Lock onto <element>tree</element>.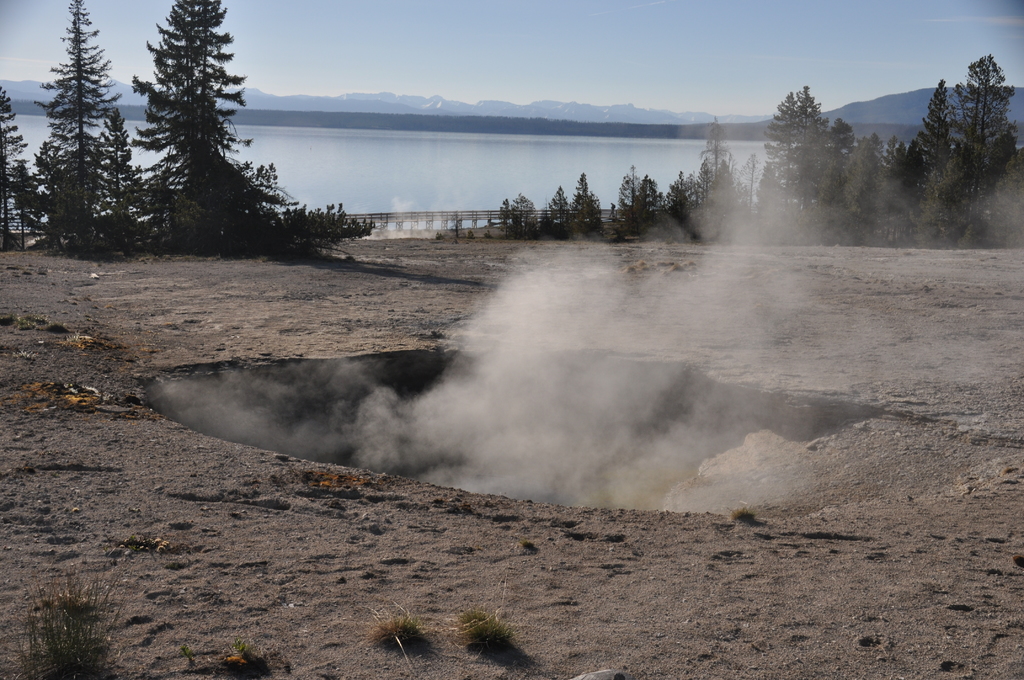
Locked: Rect(5, 83, 28, 239).
